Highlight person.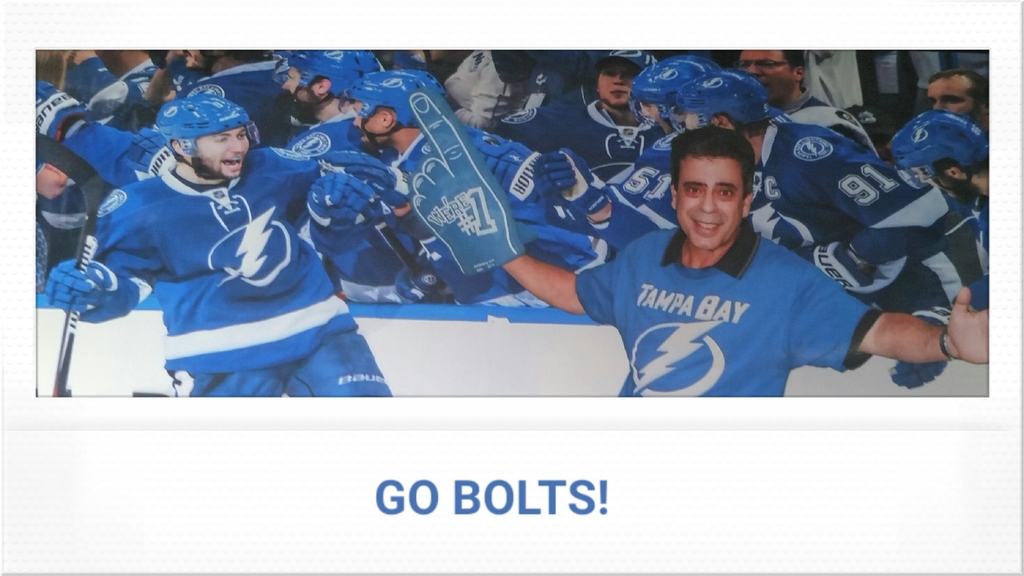
Highlighted region: l=398, t=119, r=986, b=392.
